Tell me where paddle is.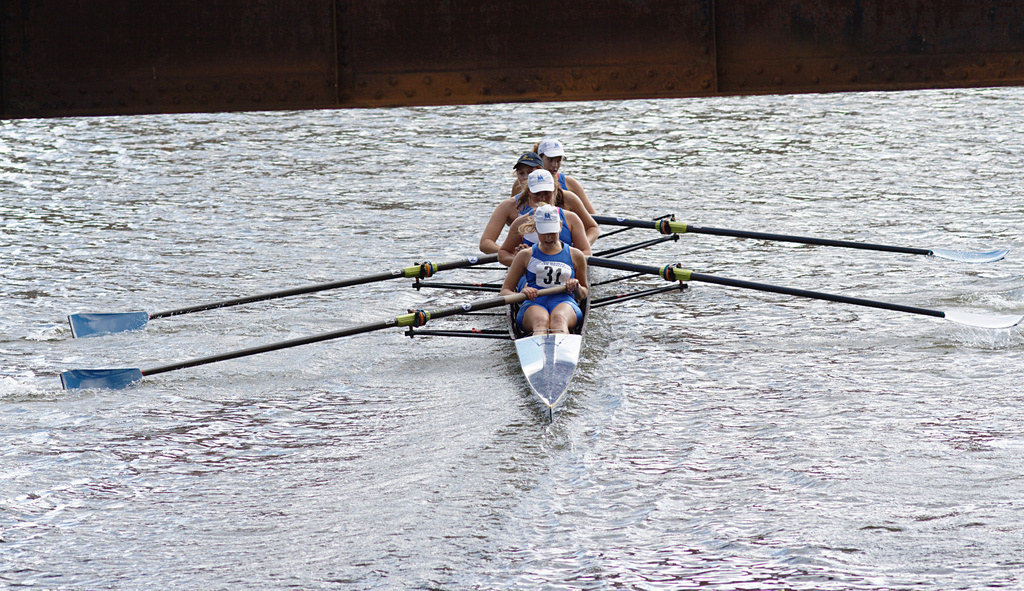
paddle is at 591 212 1009 260.
